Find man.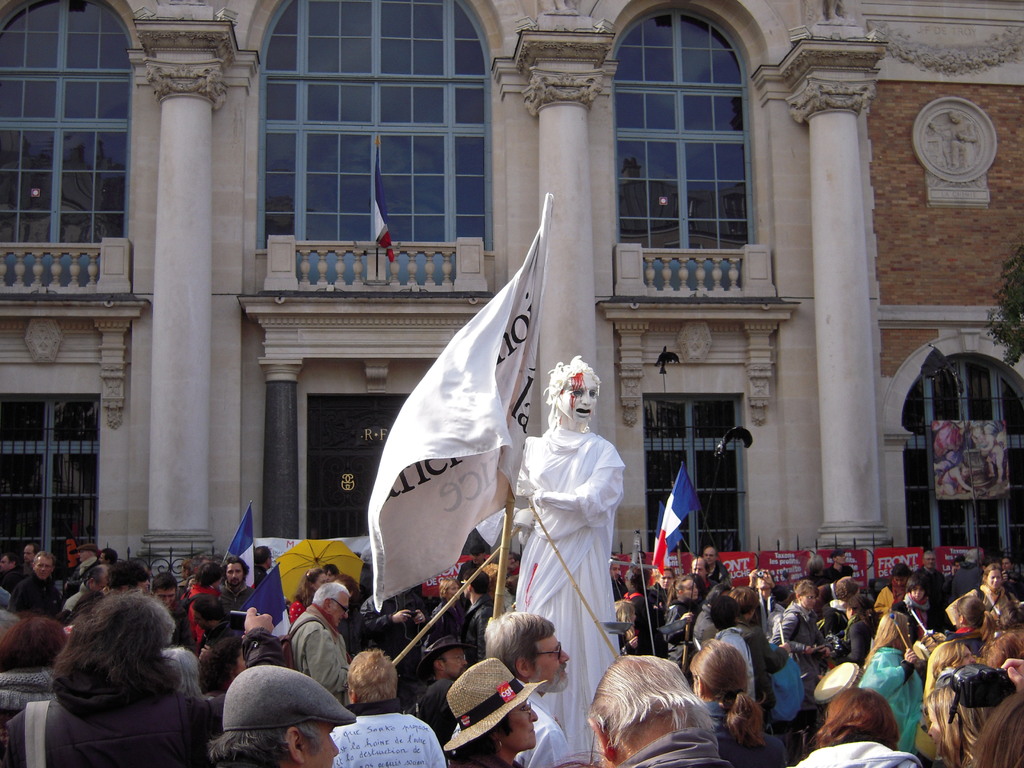
crop(485, 610, 572, 767).
